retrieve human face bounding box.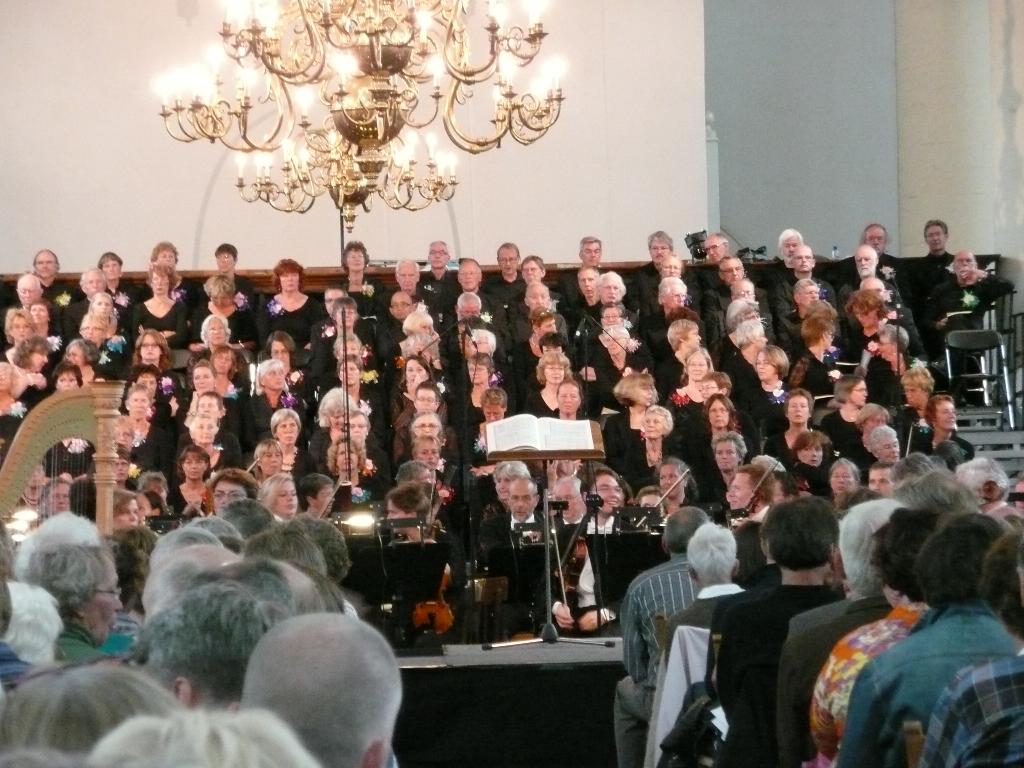
Bounding box: box=[852, 303, 876, 328].
